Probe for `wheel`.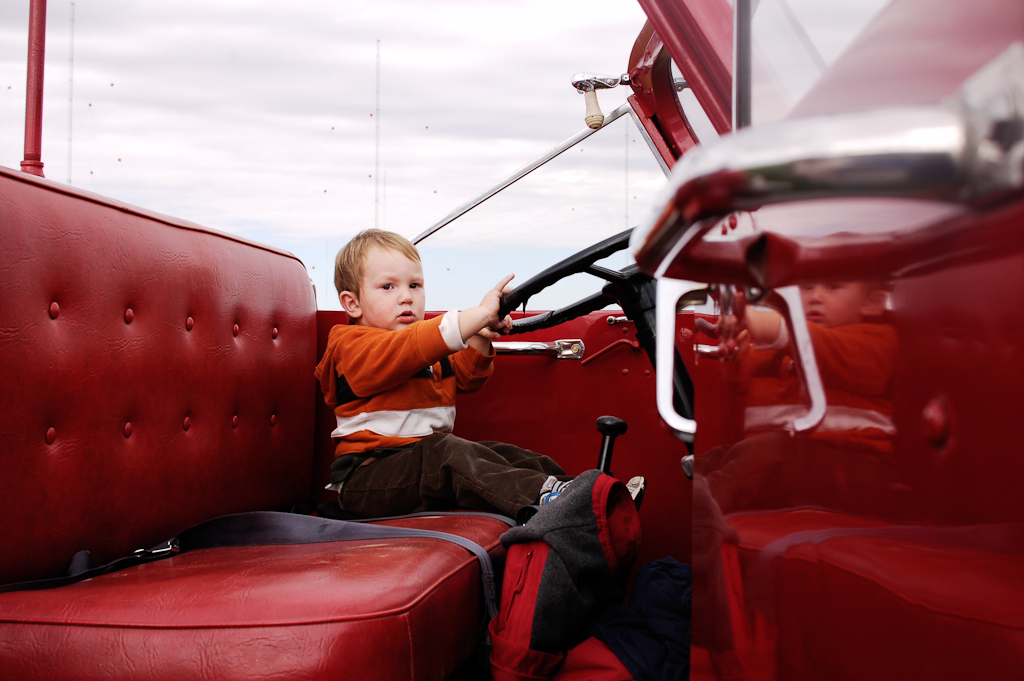
Probe result: bbox=[491, 226, 647, 333].
